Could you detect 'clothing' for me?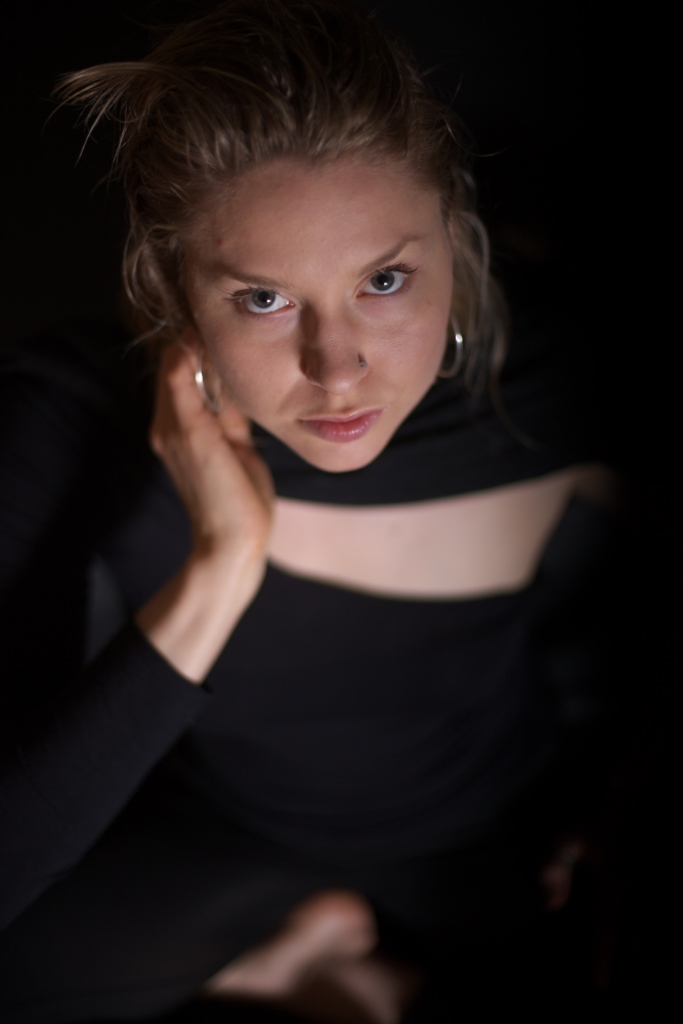
Detection result: 46:165:588:980.
